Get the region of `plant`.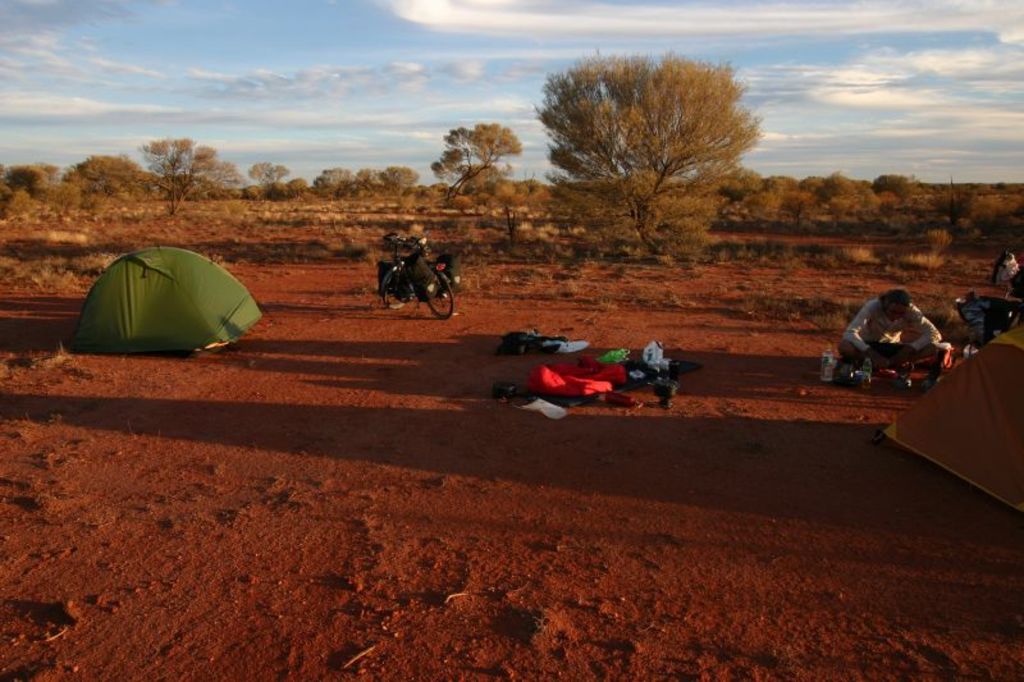
(831,244,873,267).
